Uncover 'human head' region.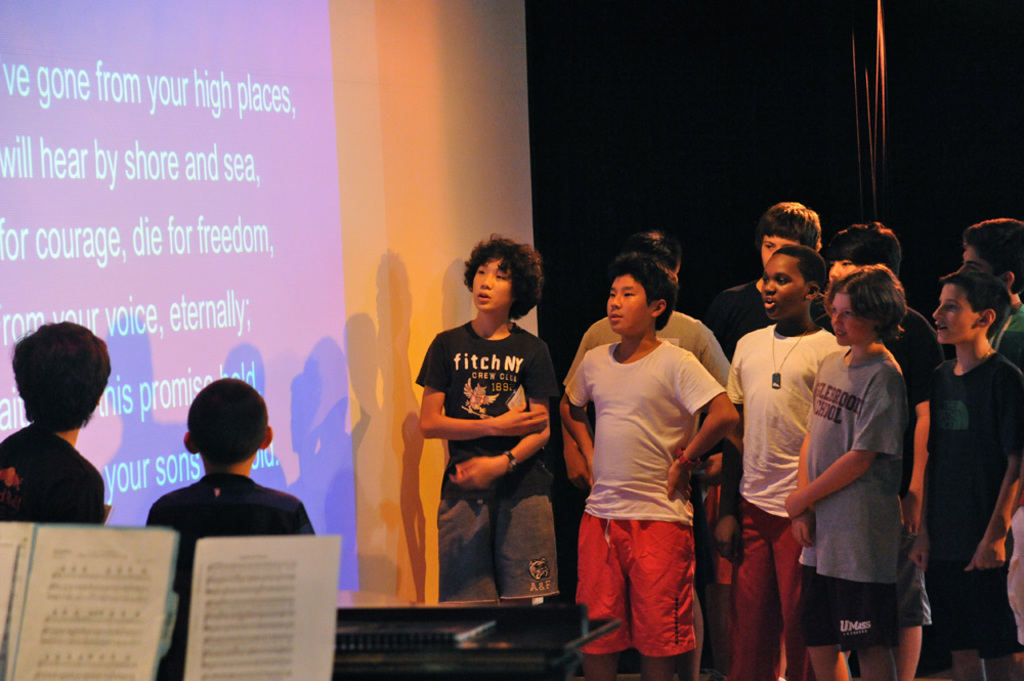
Uncovered: (762, 242, 828, 324).
